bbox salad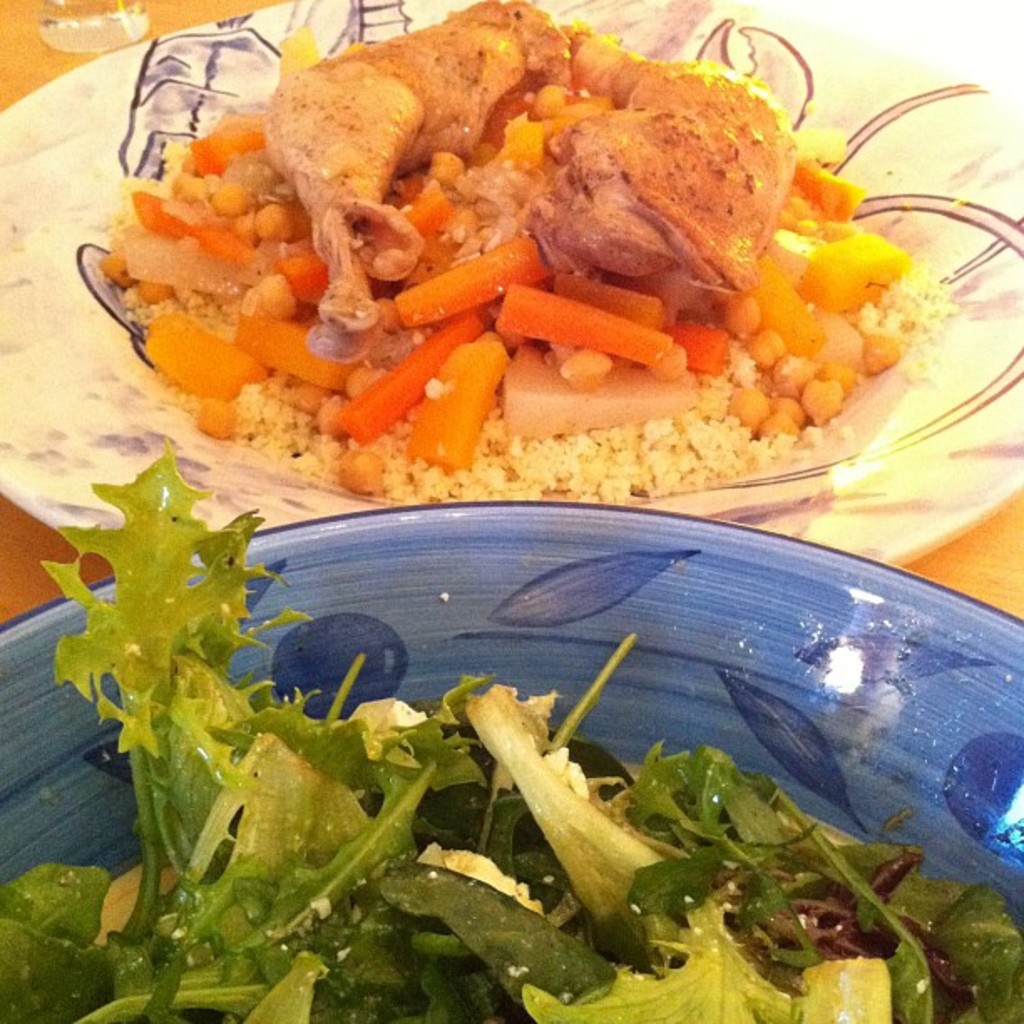
84/0/987/514
